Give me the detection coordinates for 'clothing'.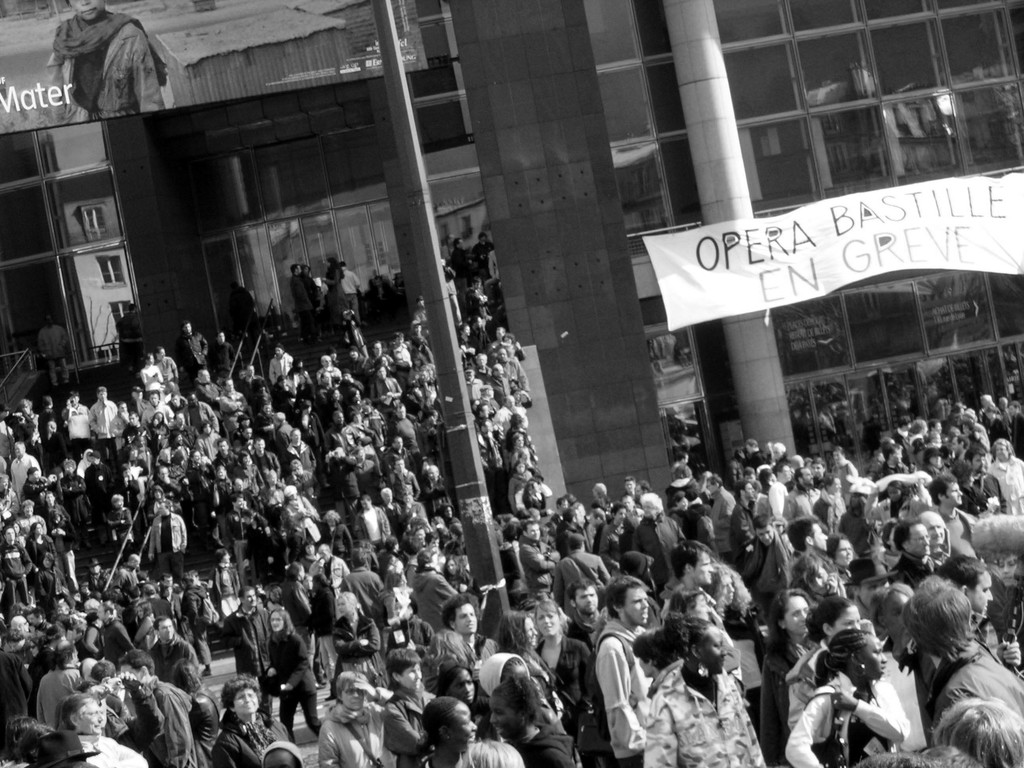
box=[572, 609, 604, 648].
